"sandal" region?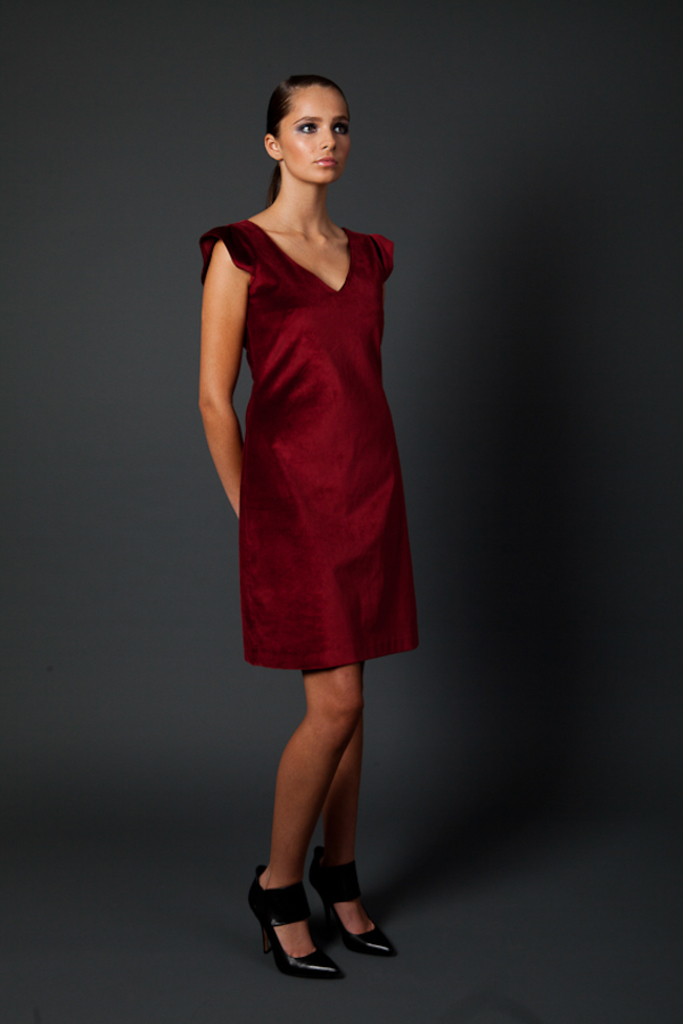
[x1=312, y1=845, x2=390, y2=960]
